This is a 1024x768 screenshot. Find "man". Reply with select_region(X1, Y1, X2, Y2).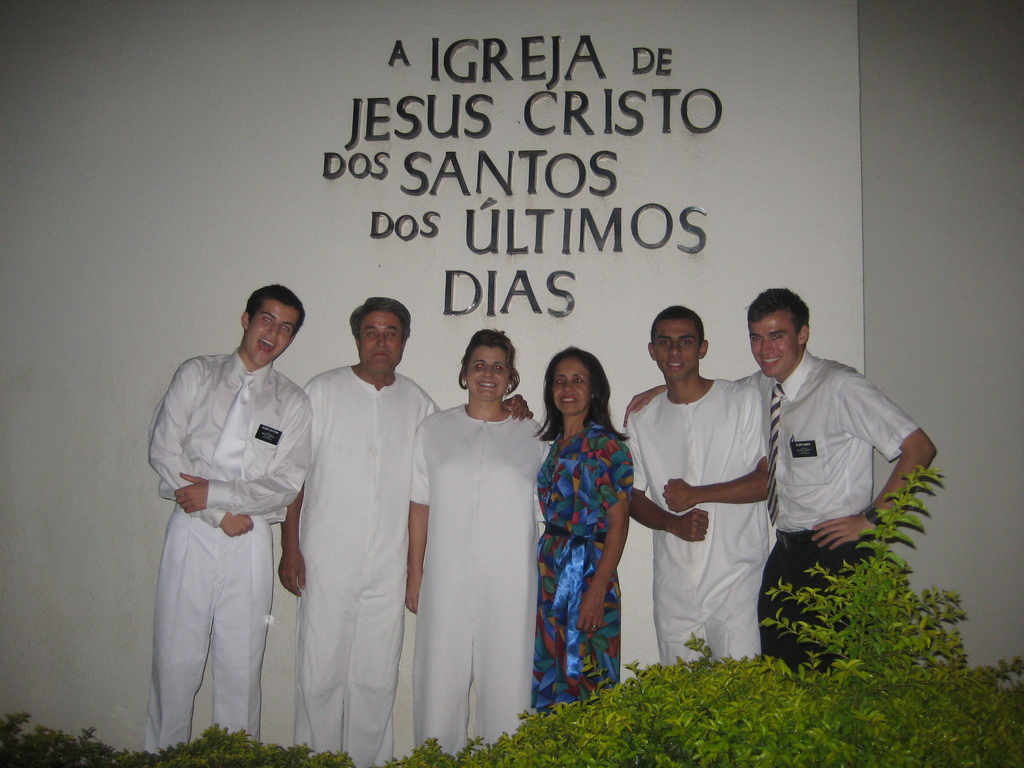
select_region(622, 285, 933, 678).
